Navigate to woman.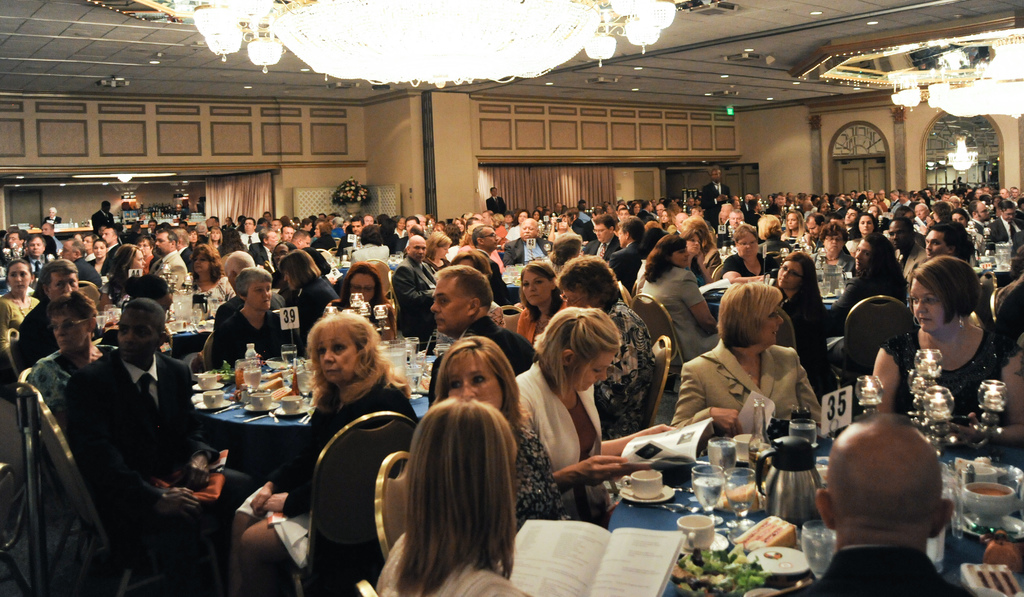
Navigation target: [x1=214, y1=264, x2=316, y2=379].
